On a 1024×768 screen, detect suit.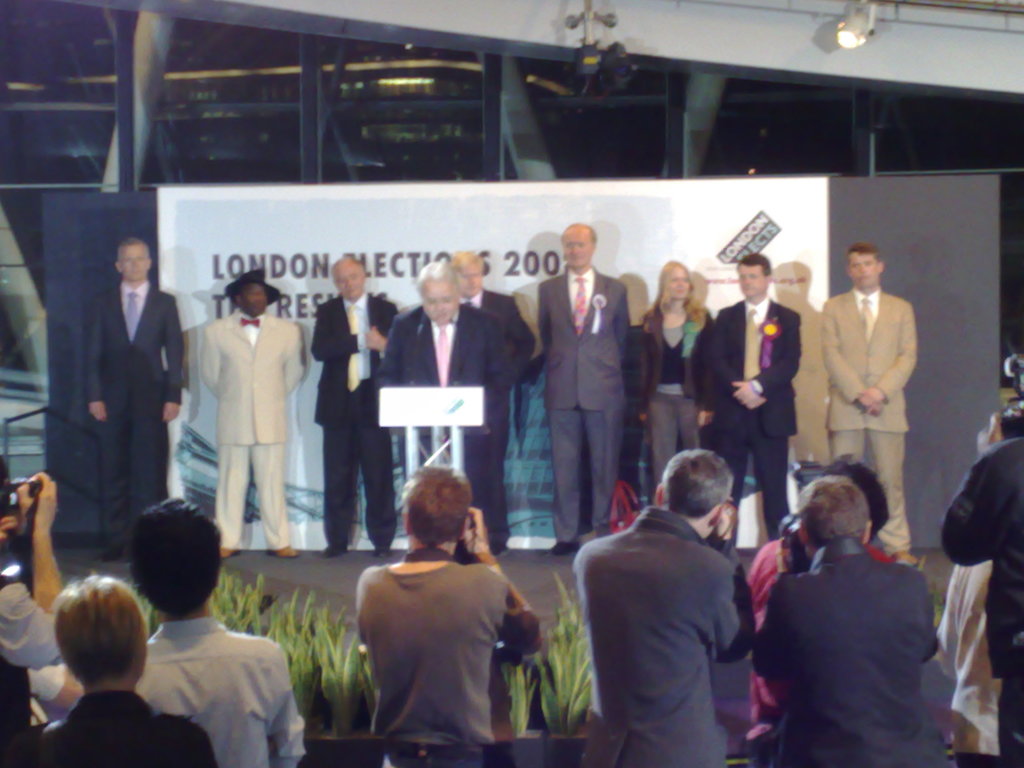
{"x1": 463, "y1": 286, "x2": 536, "y2": 512}.
